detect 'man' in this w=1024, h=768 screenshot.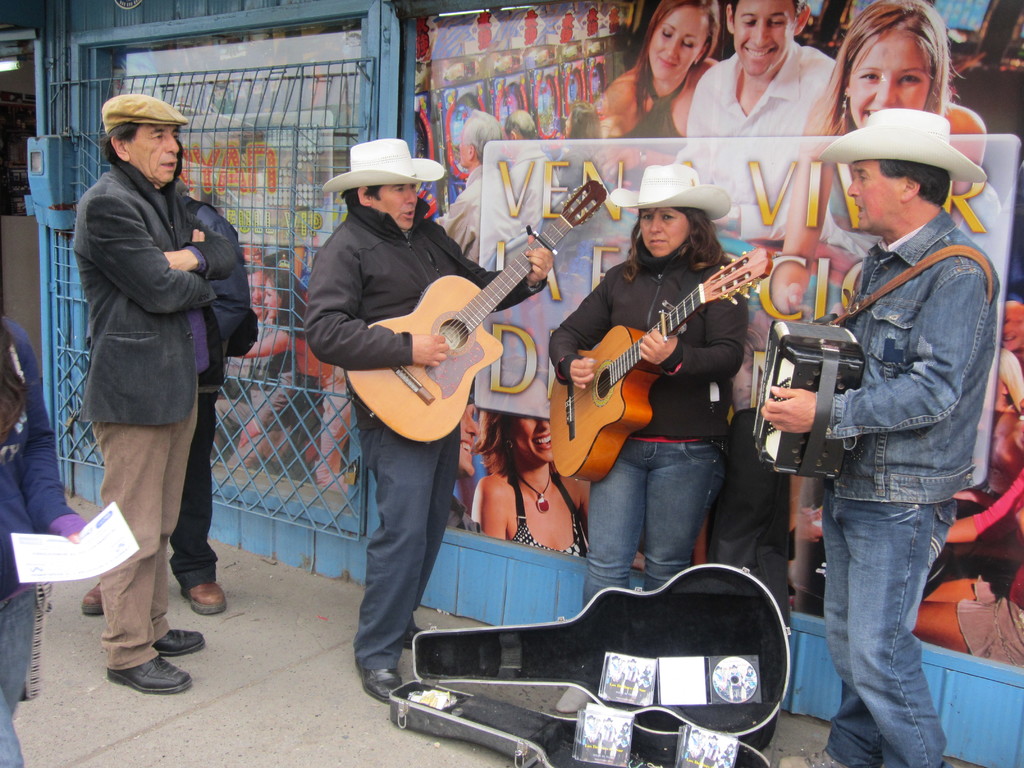
Detection: select_region(442, 397, 493, 535).
